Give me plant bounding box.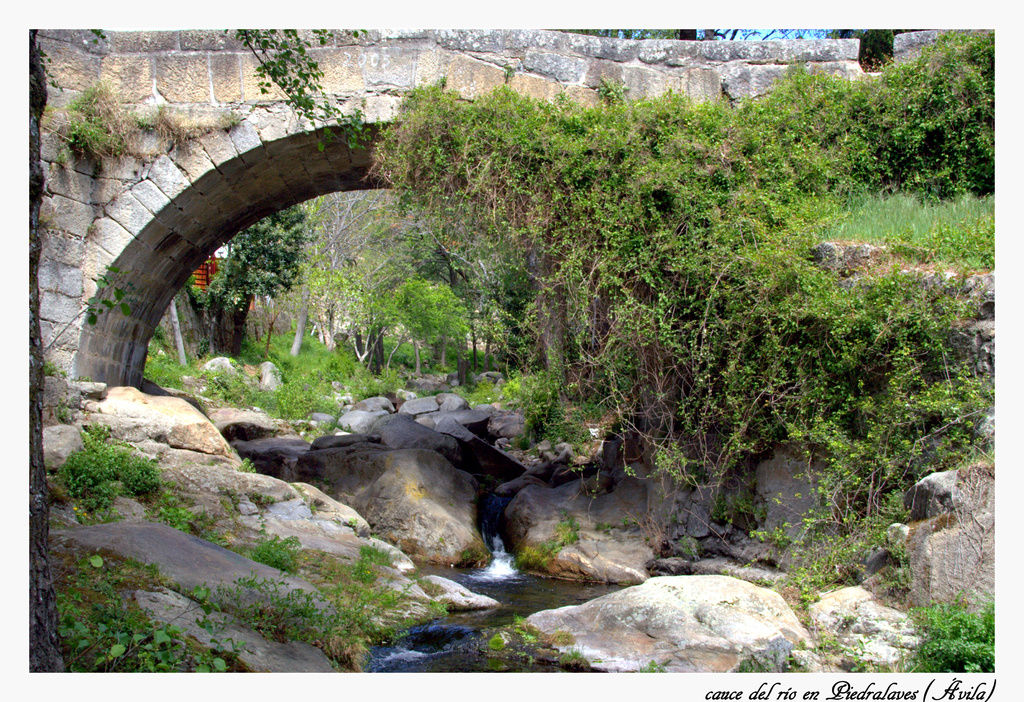
box(61, 80, 139, 165).
